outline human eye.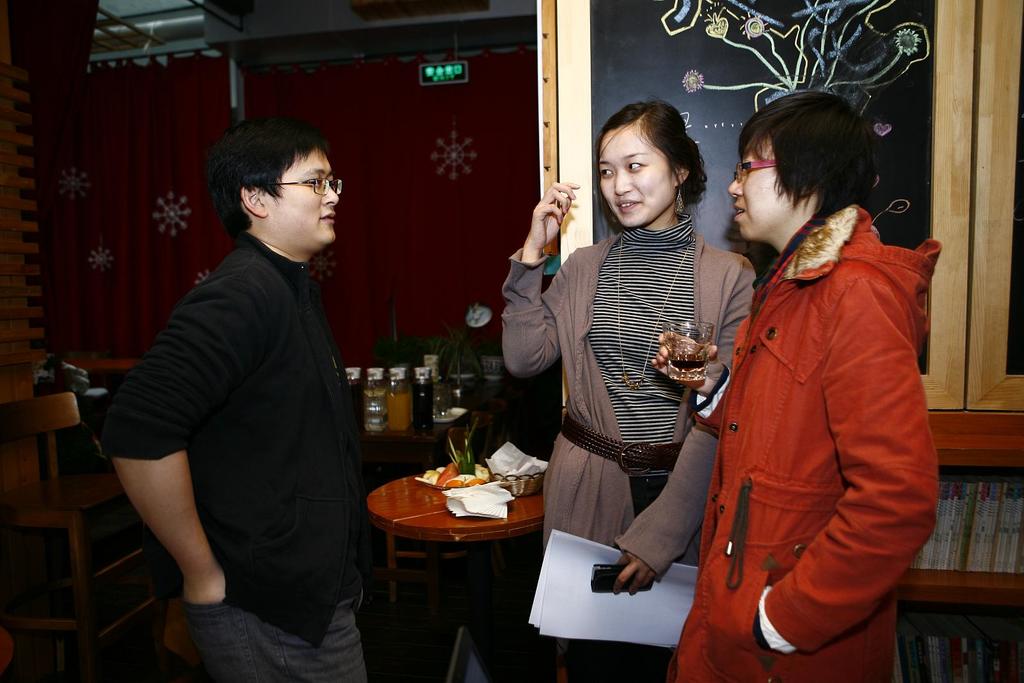
Outline: detection(627, 161, 647, 175).
